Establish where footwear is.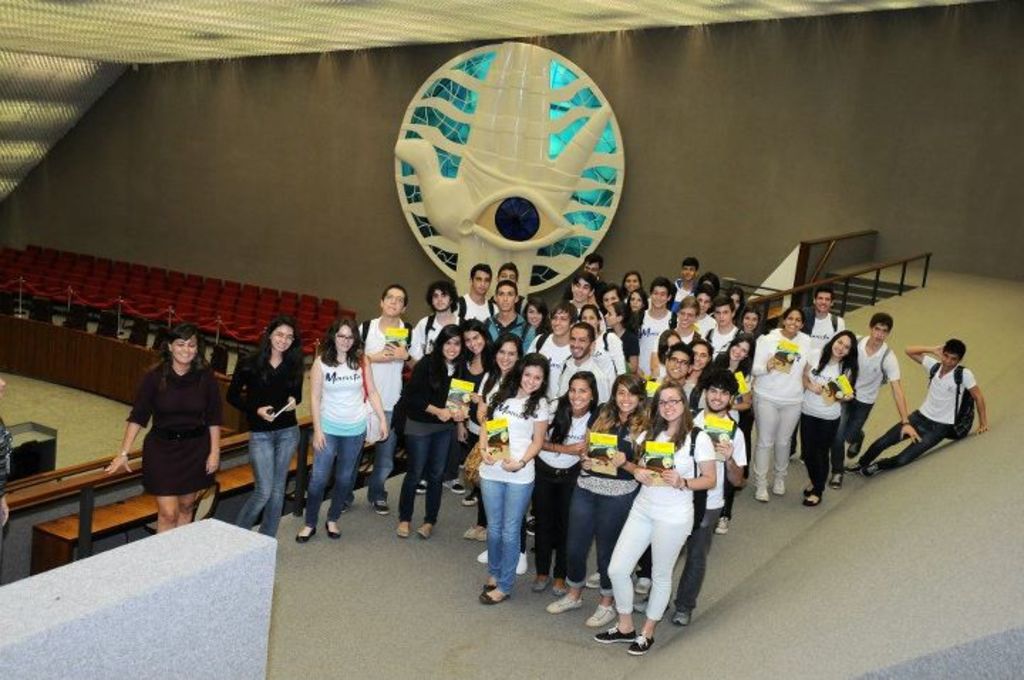
Established at 326/521/340/536.
